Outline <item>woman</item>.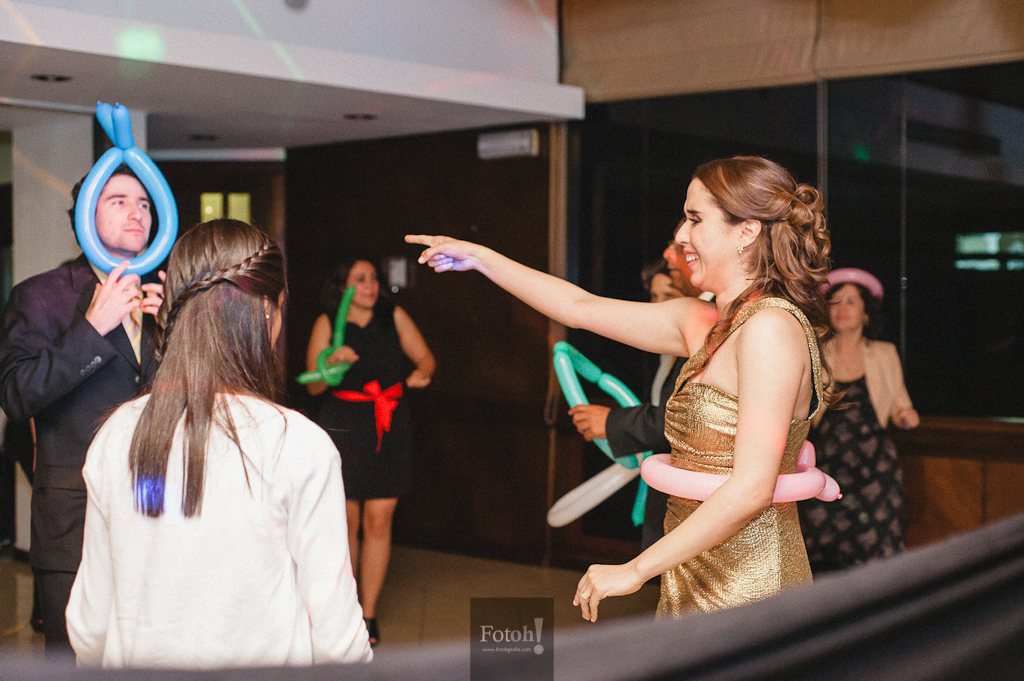
Outline: (297, 251, 435, 640).
